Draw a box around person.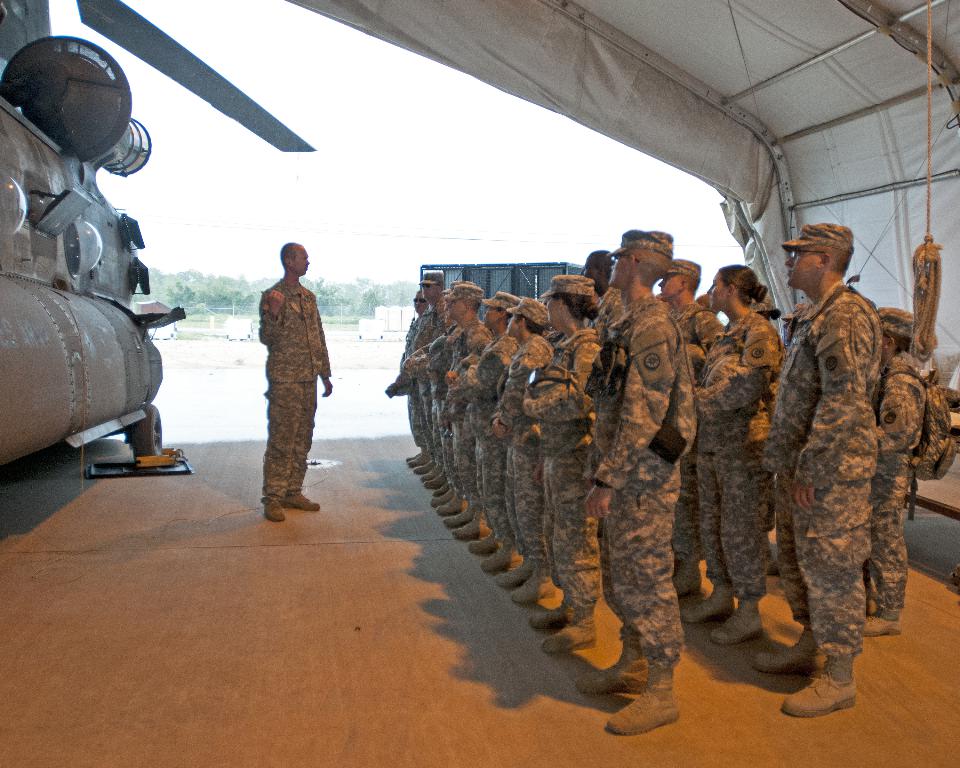
Rect(383, 292, 428, 465).
